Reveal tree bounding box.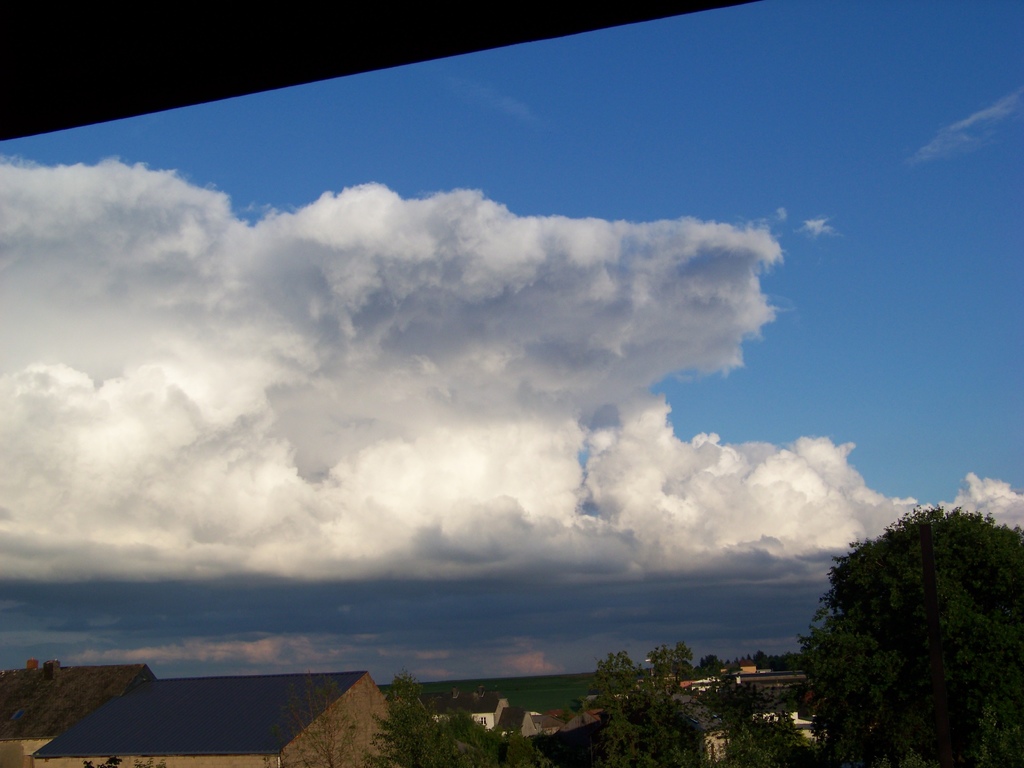
Revealed: crop(366, 668, 459, 767).
